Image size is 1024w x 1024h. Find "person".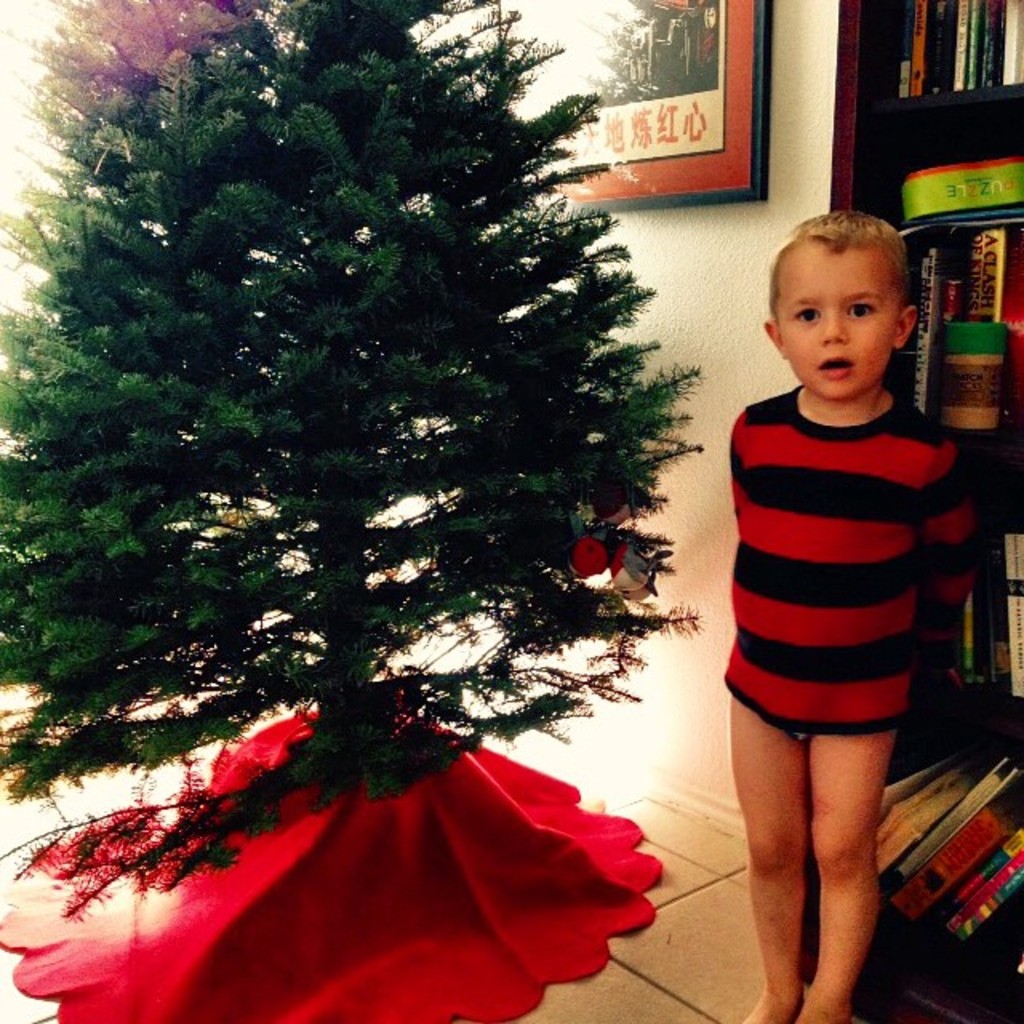
bbox(682, 163, 1008, 1005).
